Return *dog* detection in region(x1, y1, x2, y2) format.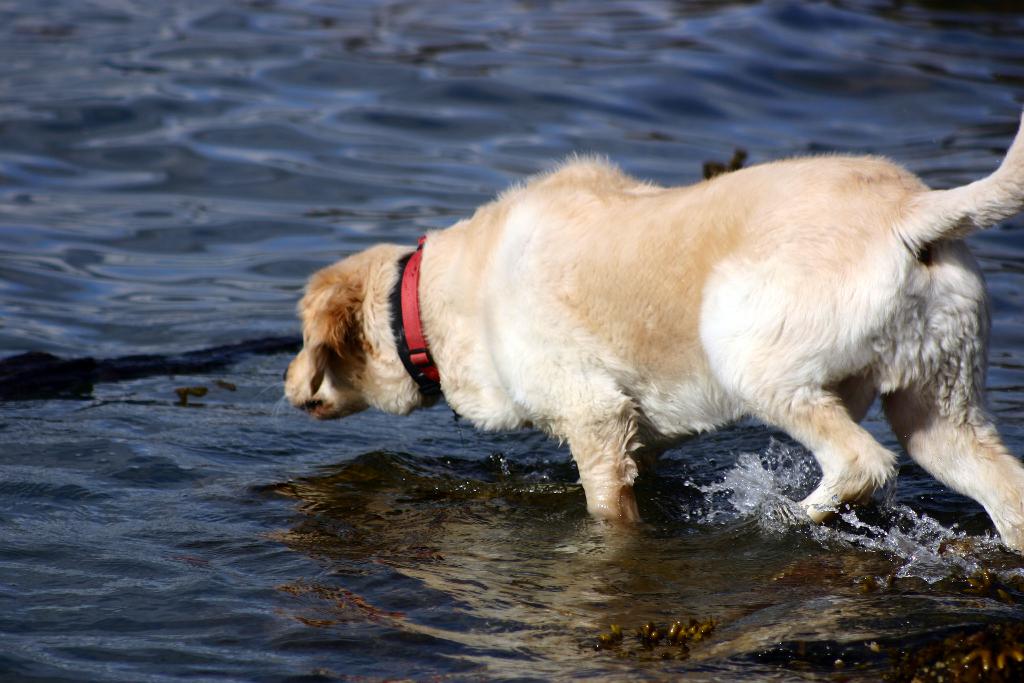
region(255, 108, 1023, 559).
